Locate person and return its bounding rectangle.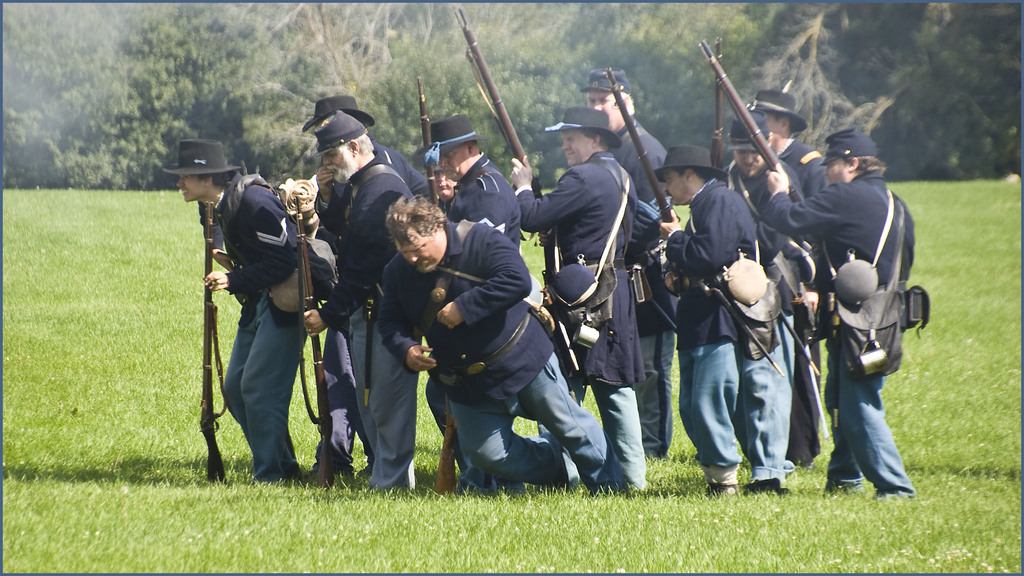
rect(302, 90, 442, 202).
